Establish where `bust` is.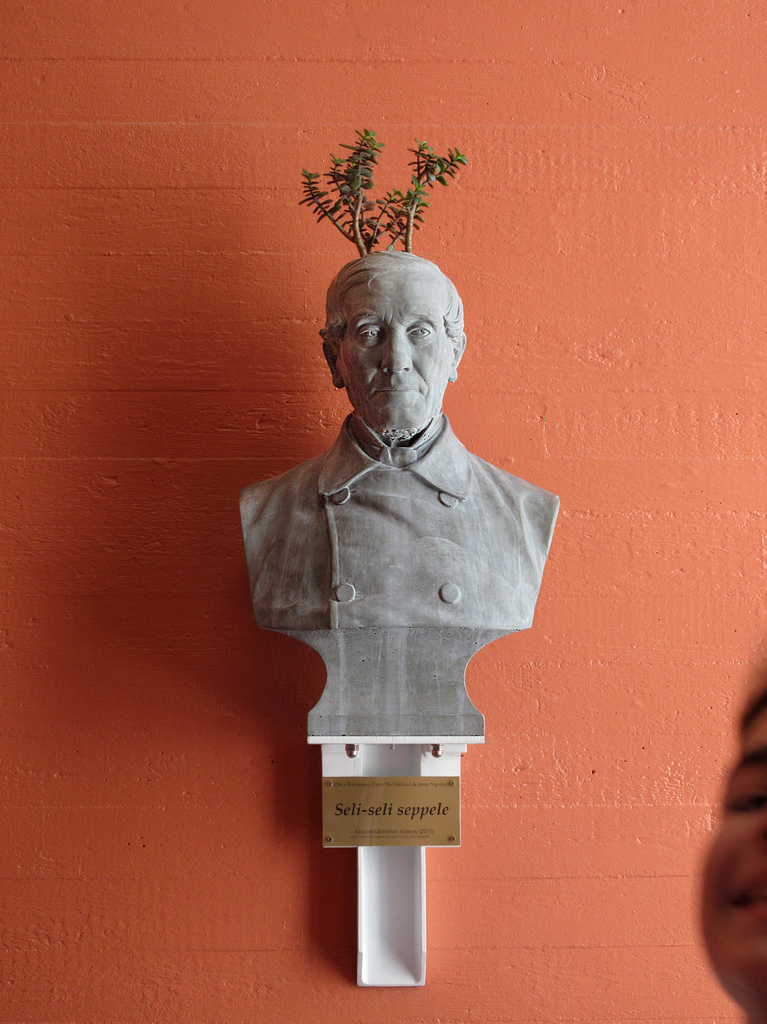
Established at x1=239, y1=249, x2=559, y2=628.
